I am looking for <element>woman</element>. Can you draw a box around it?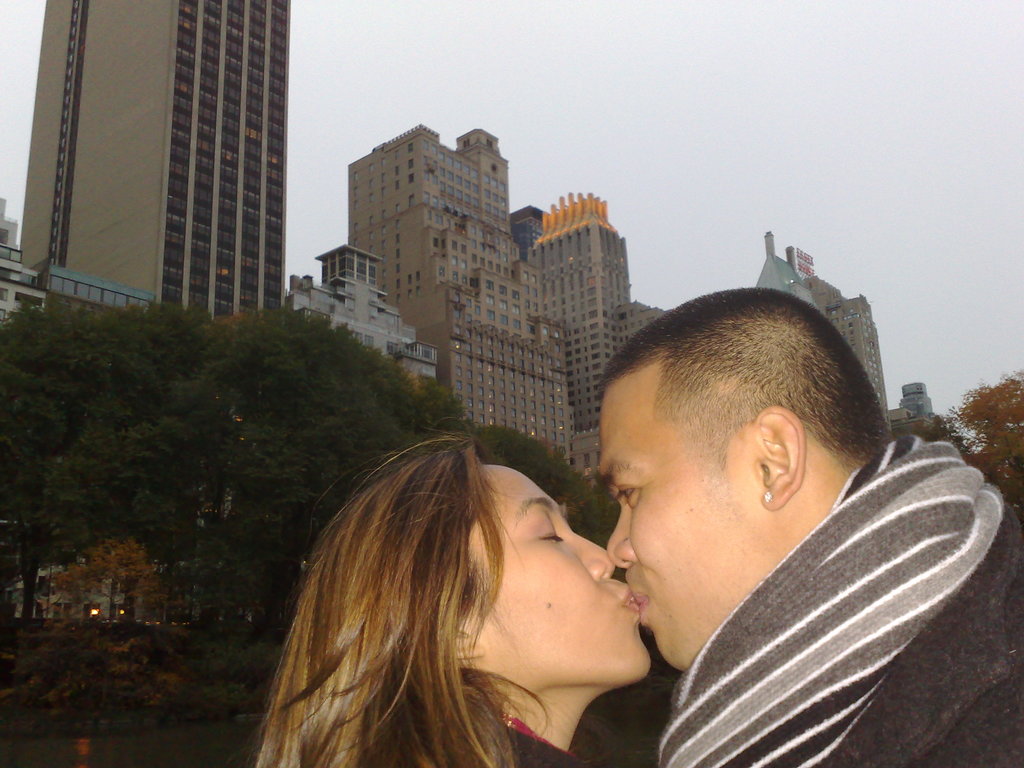
Sure, the bounding box is x1=237, y1=408, x2=668, y2=767.
